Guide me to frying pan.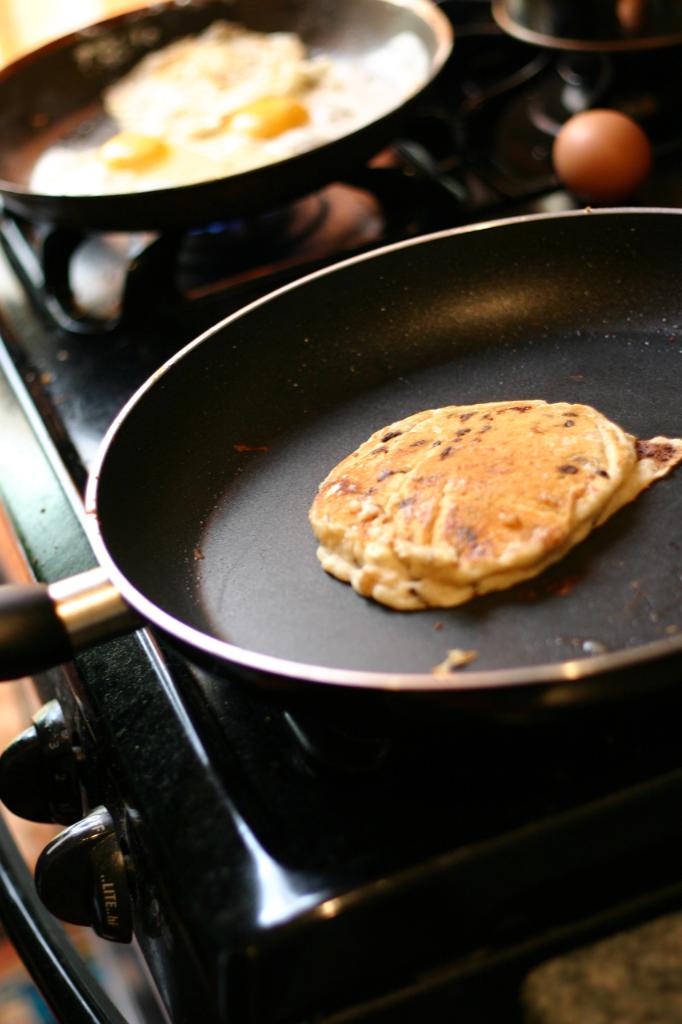
Guidance: bbox(0, 215, 681, 673).
